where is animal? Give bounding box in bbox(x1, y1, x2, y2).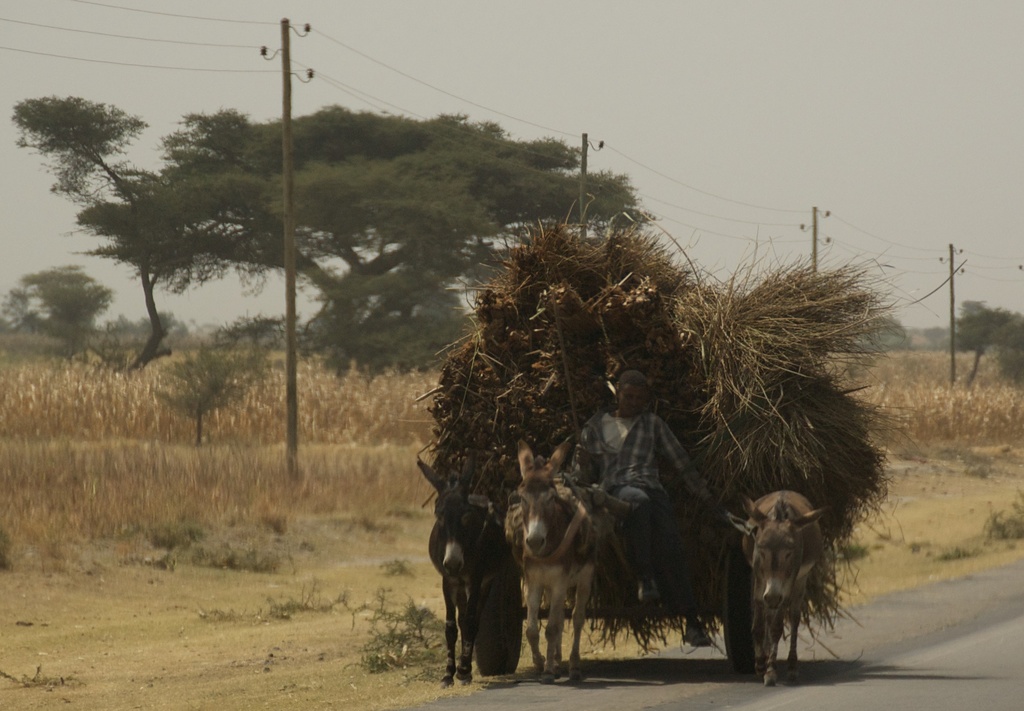
bbox(509, 439, 604, 677).
